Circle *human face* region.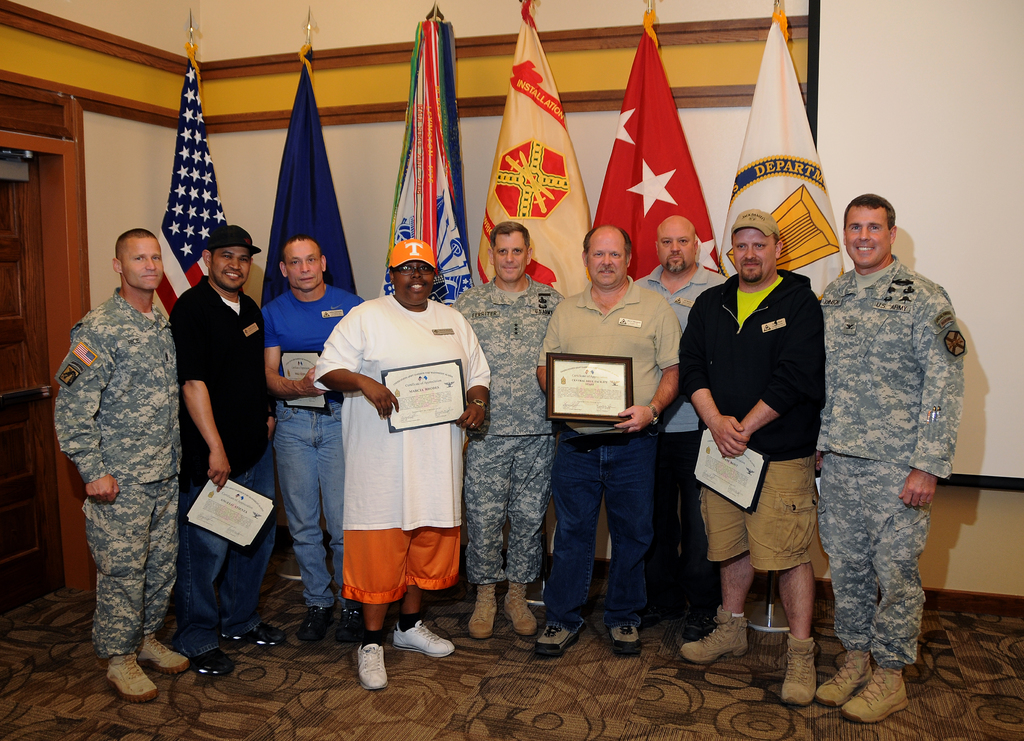
Region: [737,225,774,282].
